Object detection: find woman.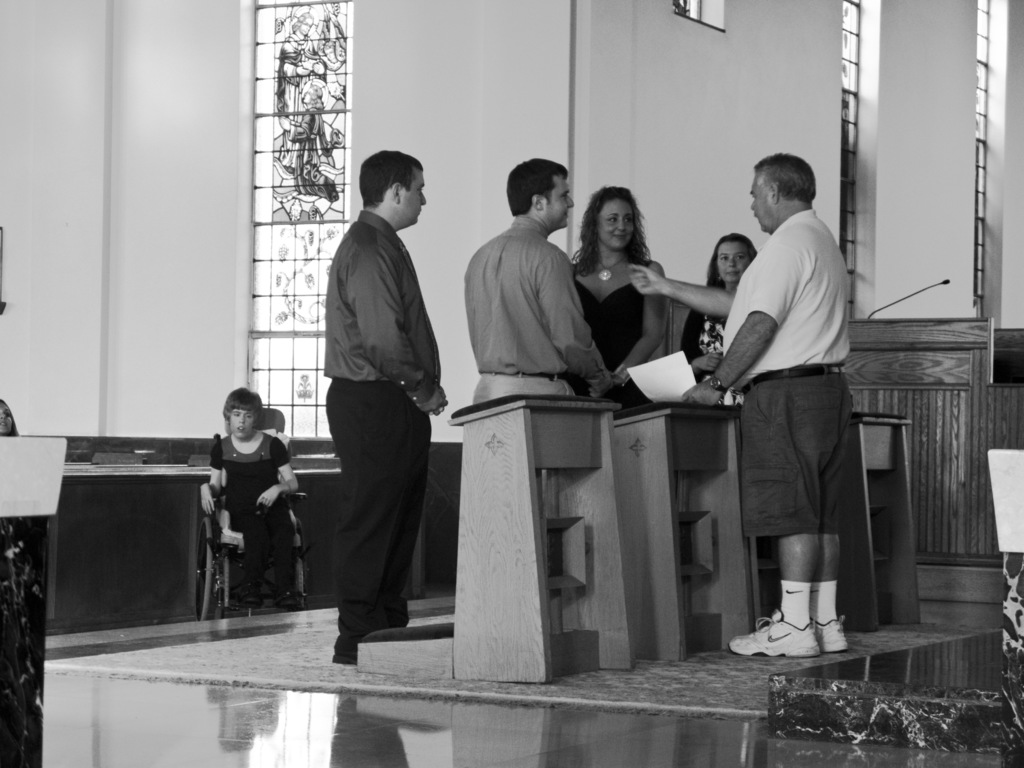
pyautogui.locateOnScreen(569, 184, 663, 411).
